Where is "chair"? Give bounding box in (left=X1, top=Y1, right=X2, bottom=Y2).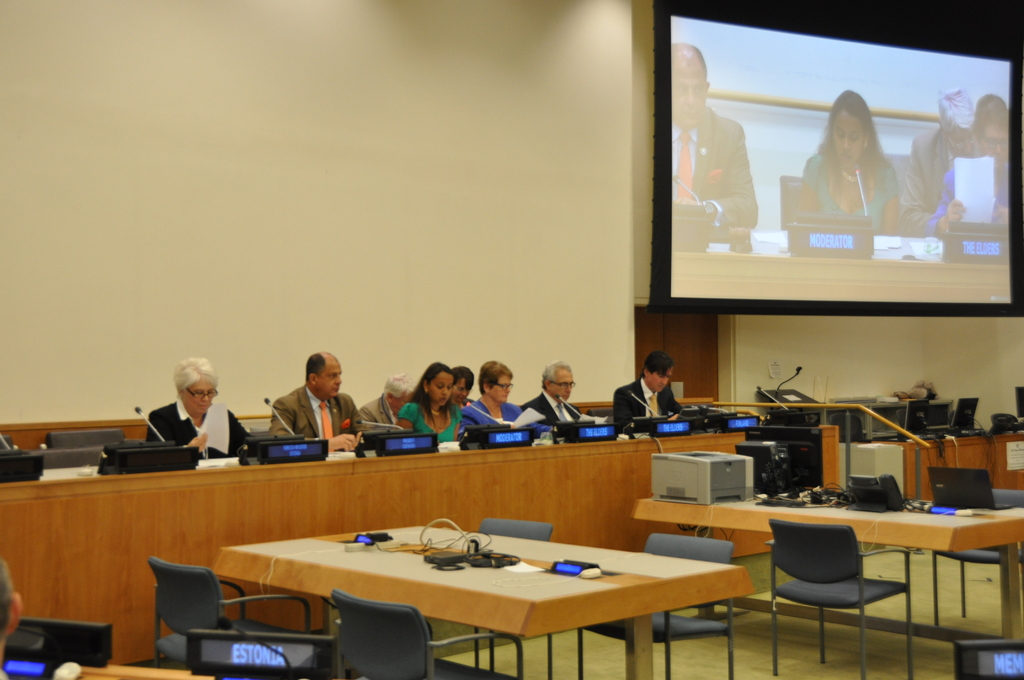
(left=145, top=550, right=309, bottom=674).
